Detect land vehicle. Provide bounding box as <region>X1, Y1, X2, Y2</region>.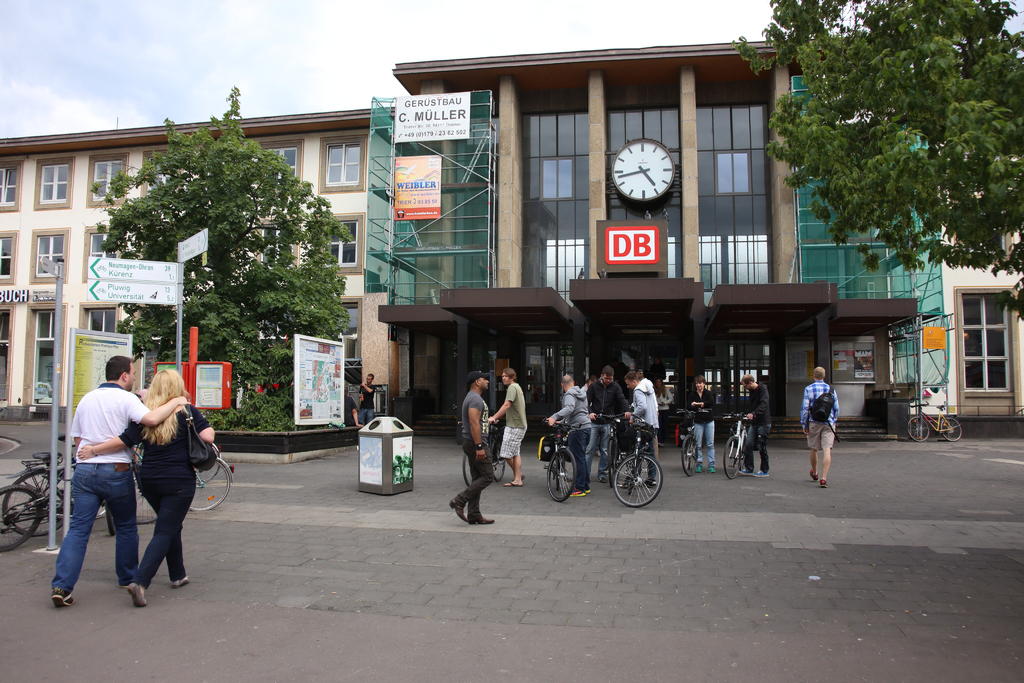
<region>132, 457, 241, 519</region>.
